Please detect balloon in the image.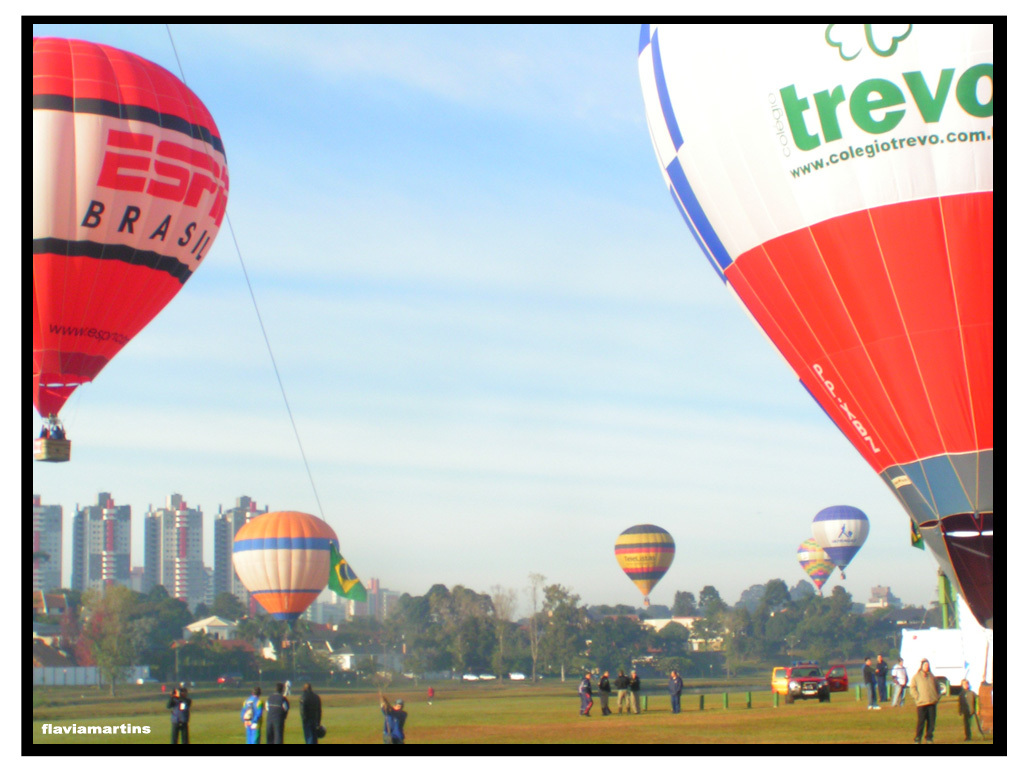
BBox(229, 508, 341, 624).
